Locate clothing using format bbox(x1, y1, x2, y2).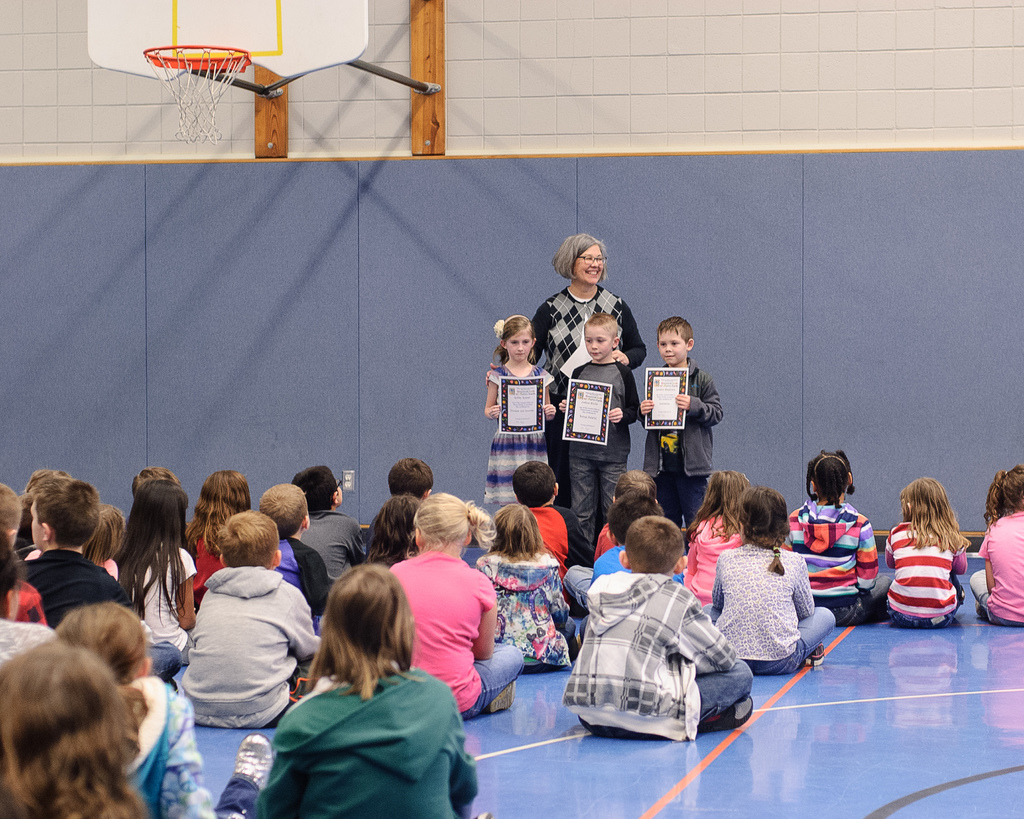
bbox(11, 544, 129, 617).
